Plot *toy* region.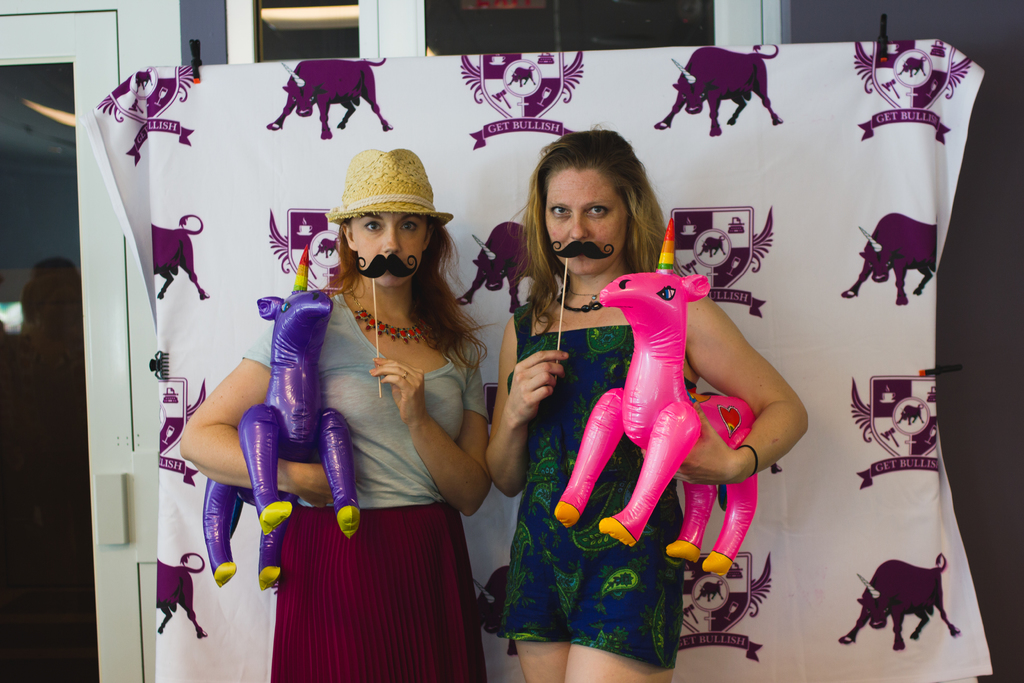
Plotted at {"x1": 205, "y1": 240, "x2": 358, "y2": 594}.
